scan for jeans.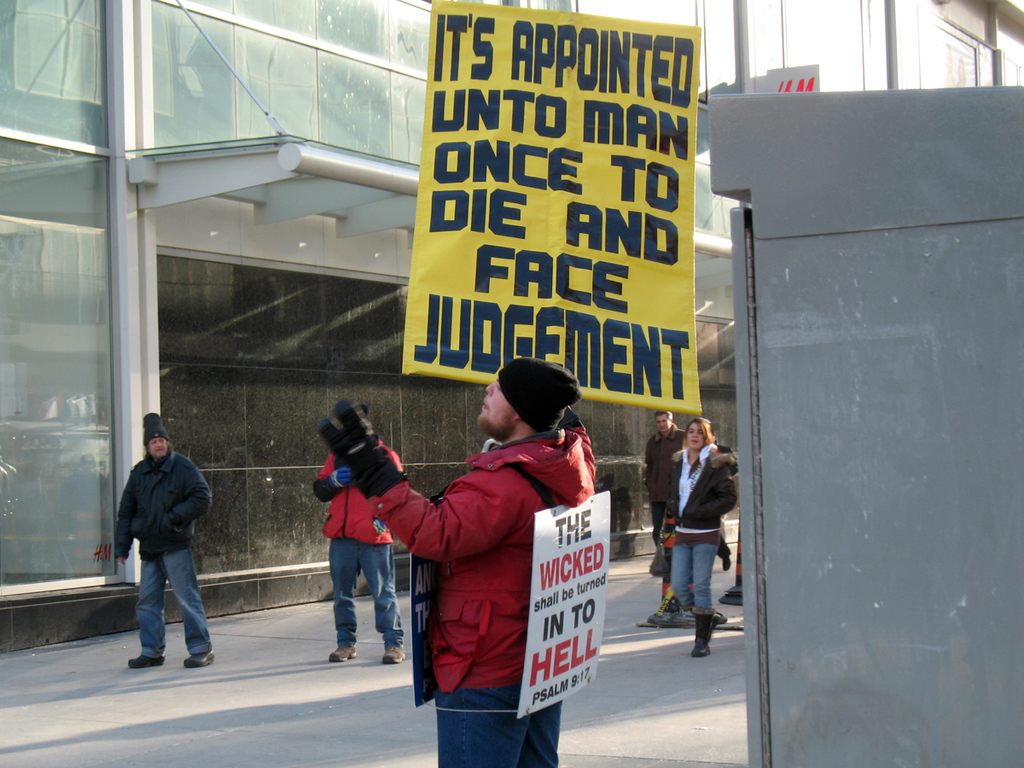
Scan result: [669, 543, 714, 617].
